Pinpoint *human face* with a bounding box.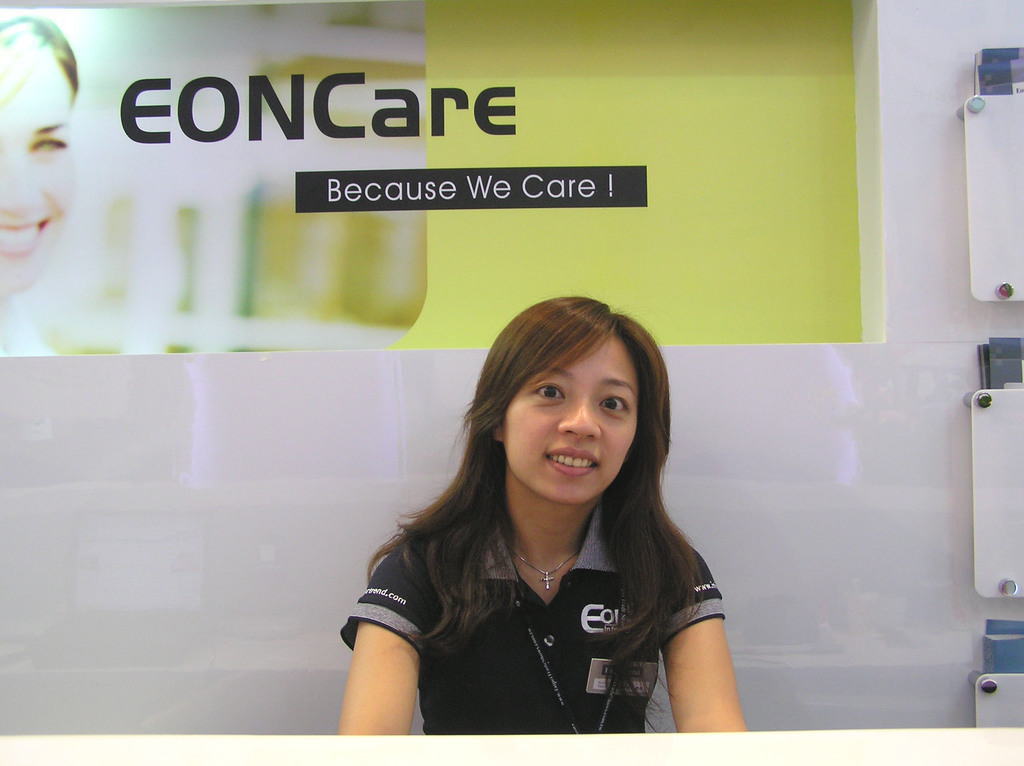
locate(0, 51, 75, 295).
